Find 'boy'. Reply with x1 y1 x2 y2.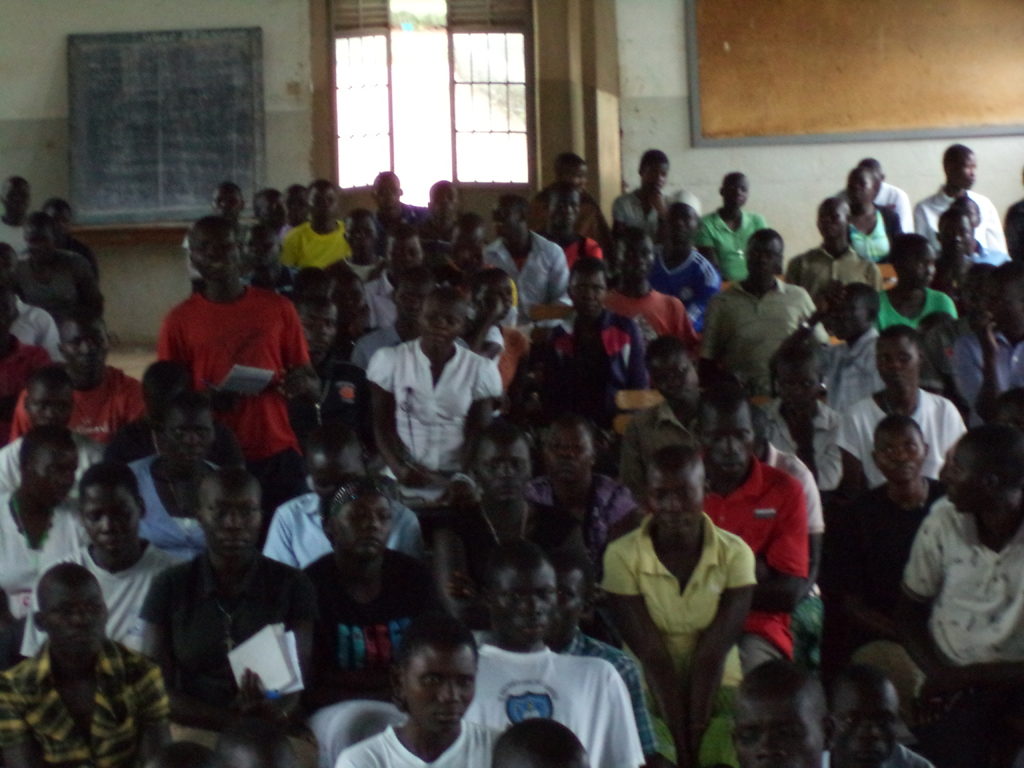
481 535 645 766.
